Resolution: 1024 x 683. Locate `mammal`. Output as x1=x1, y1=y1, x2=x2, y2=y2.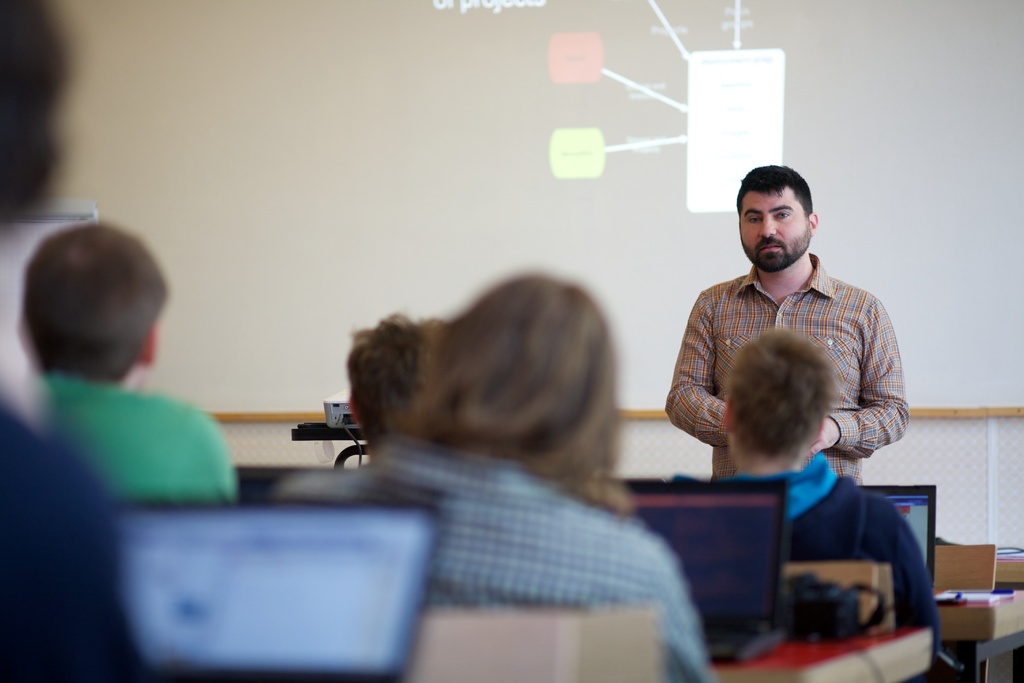
x1=340, y1=309, x2=451, y2=462.
